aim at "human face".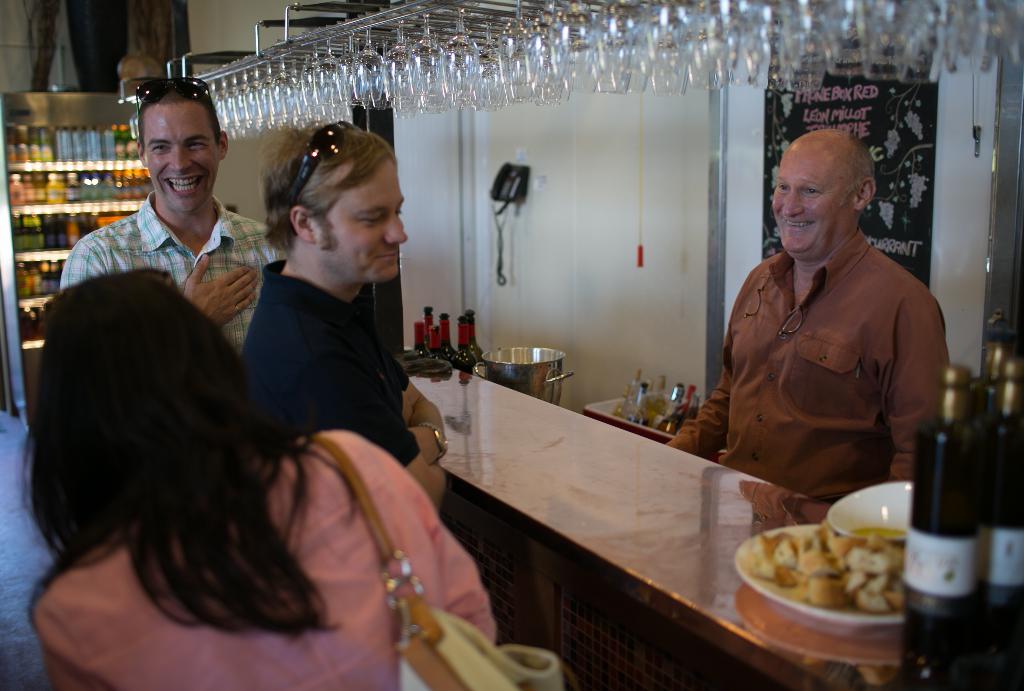
Aimed at (x1=772, y1=149, x2=852, y2=254).
